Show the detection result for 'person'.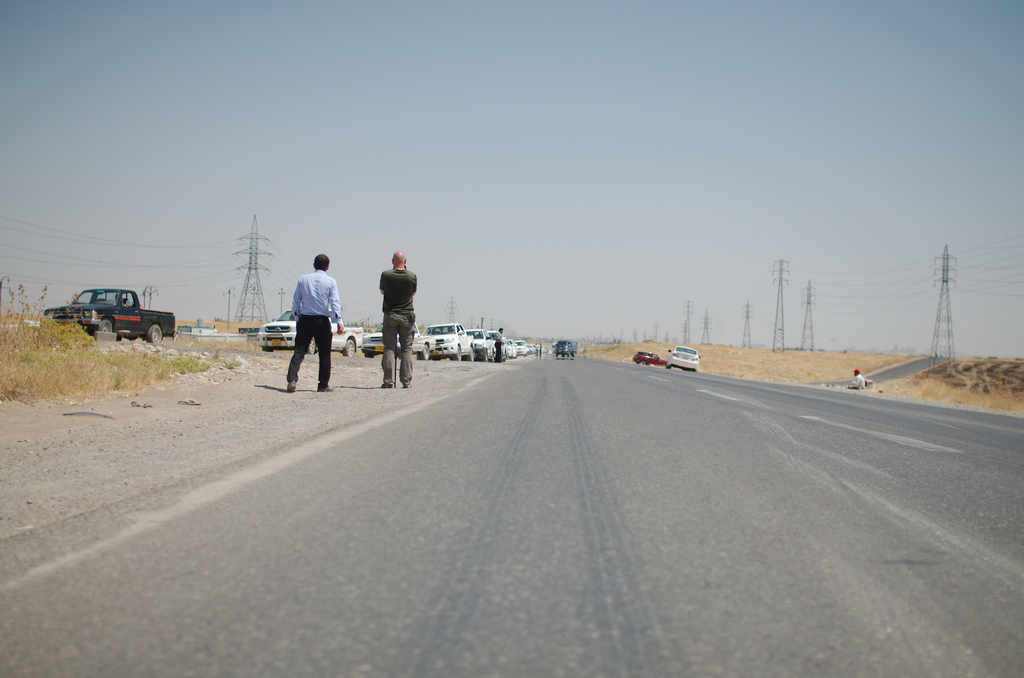
bbox=[489, 328, 509, 361].
